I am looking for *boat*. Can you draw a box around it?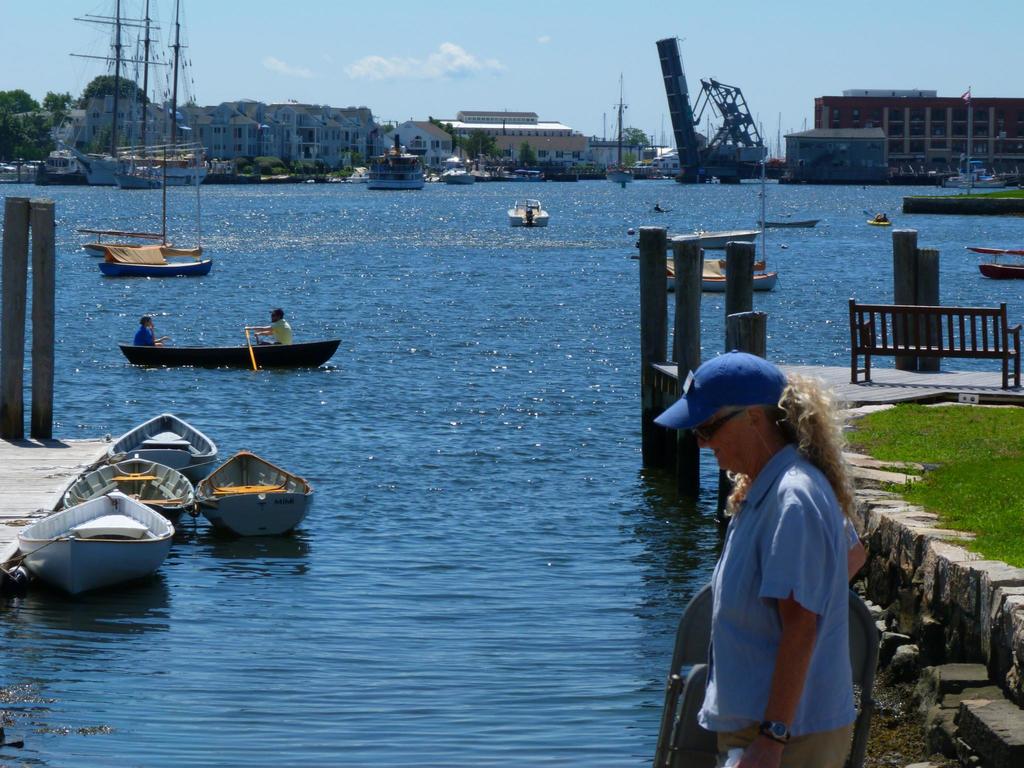
Sure, the bounding box is box(99, 177, 220, 277).
